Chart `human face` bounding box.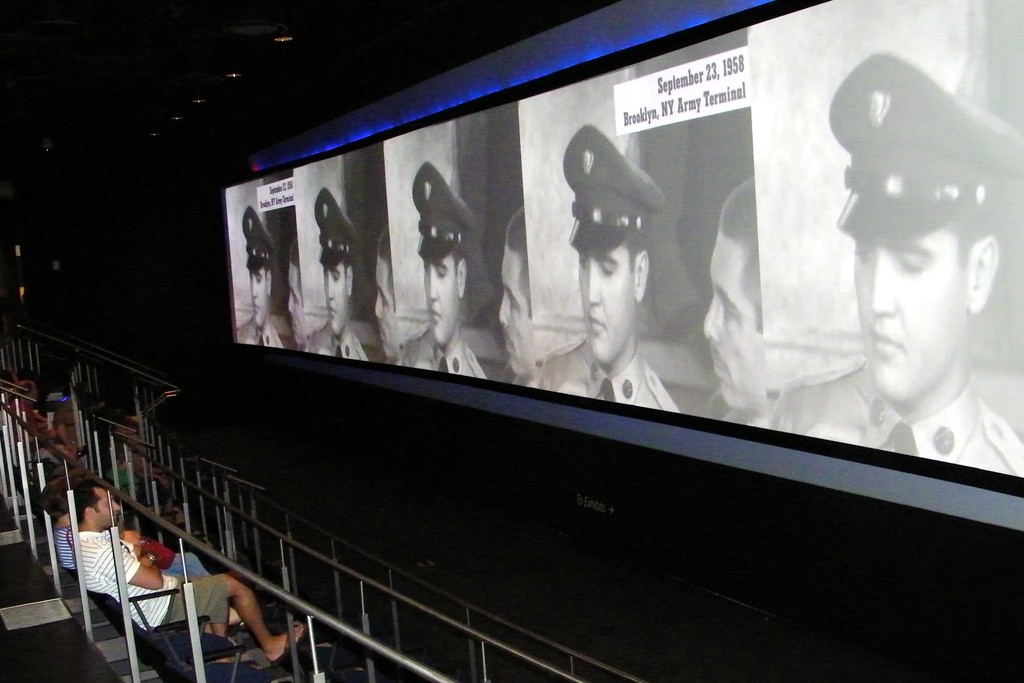
Charted: region(856, 226, 975, 402).
